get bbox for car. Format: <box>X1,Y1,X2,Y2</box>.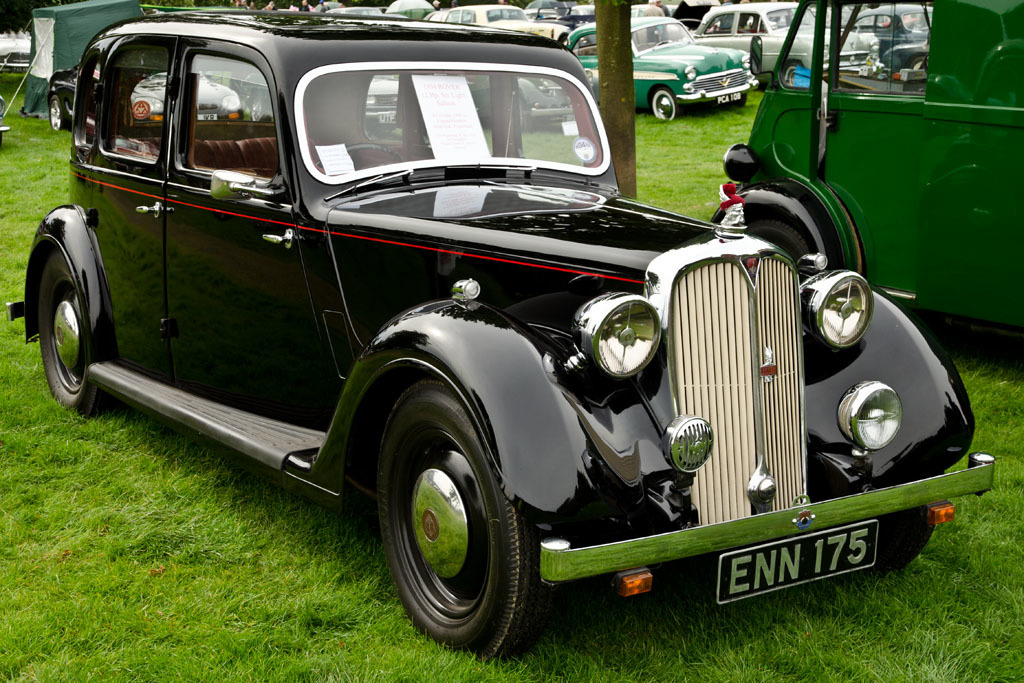
<box>428,2,569,46</box>.
